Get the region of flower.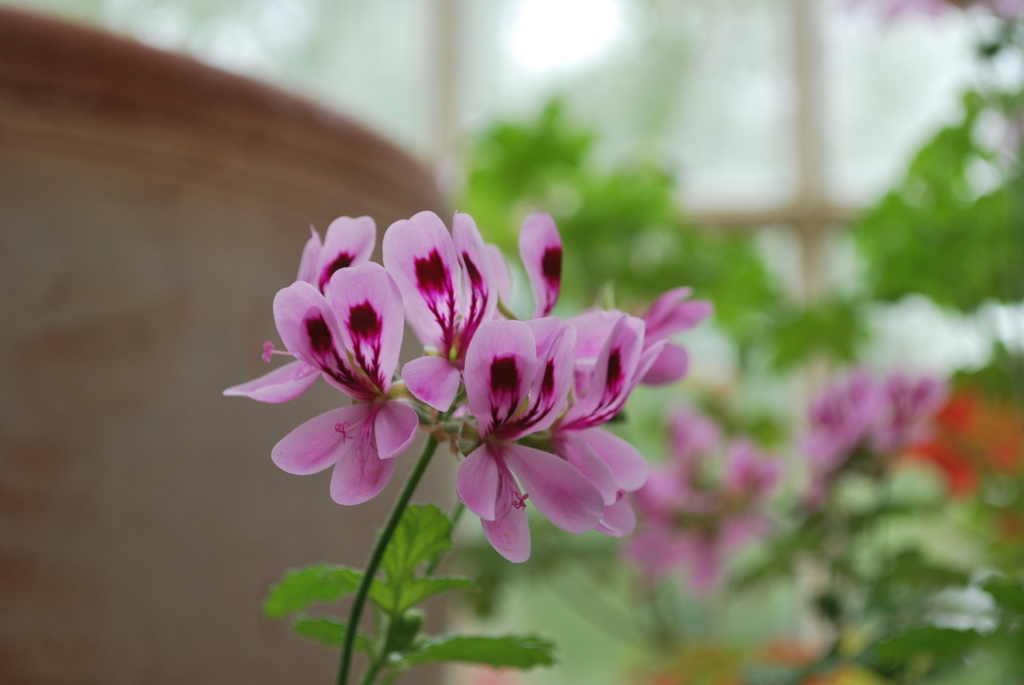
detection(630, 368, 955, 586).
